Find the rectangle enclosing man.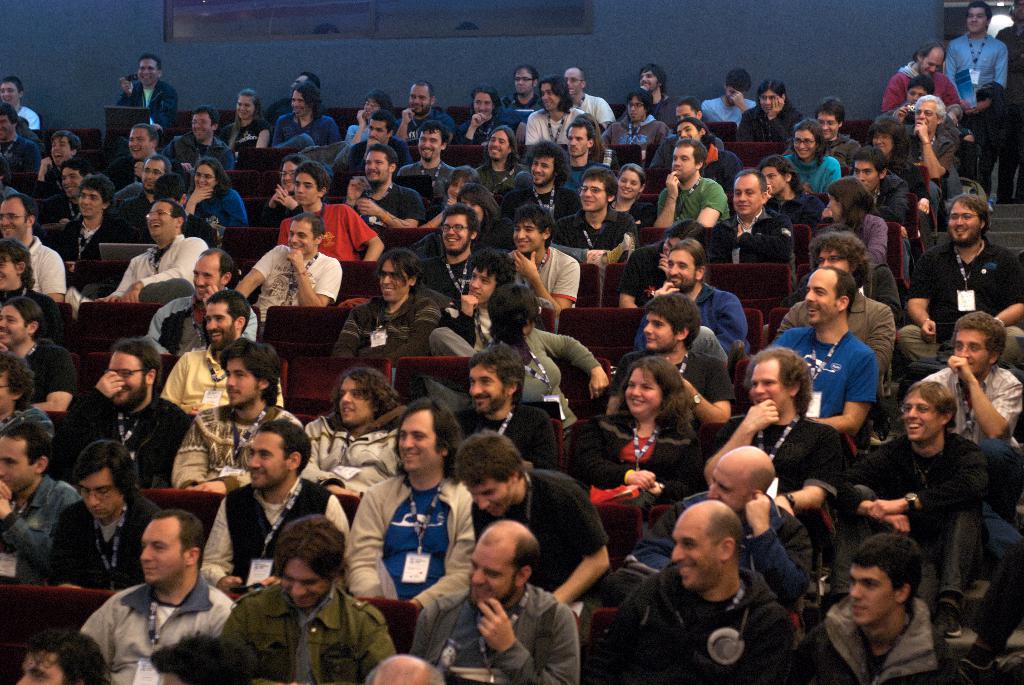
BBox(141, 247, 260, 356).
